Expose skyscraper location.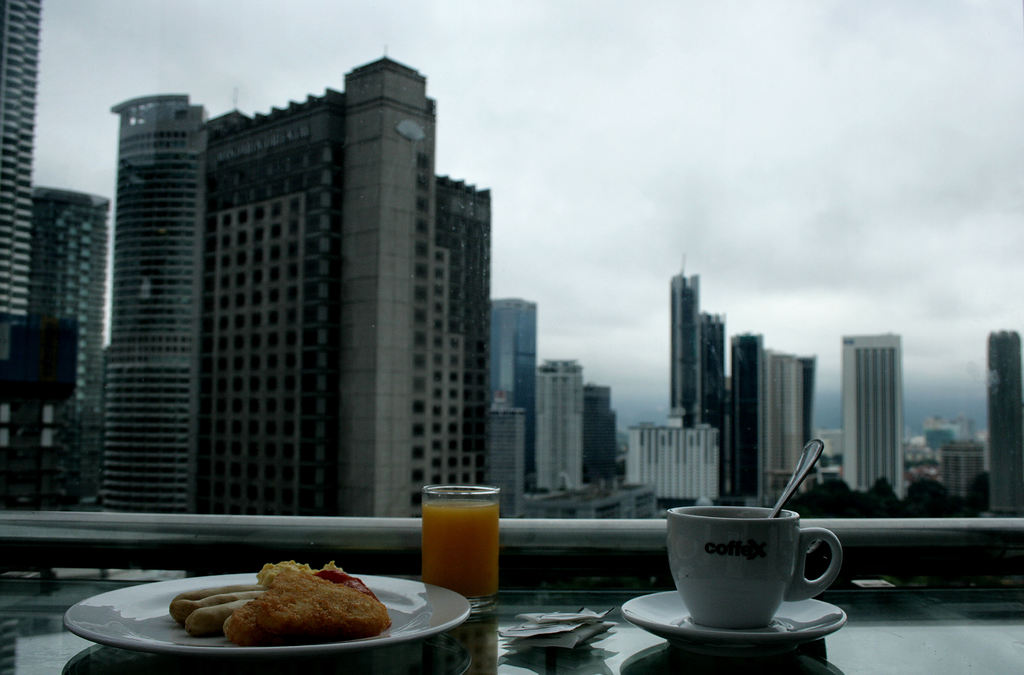
Exposed at crop(799, 355, 819, 447).
